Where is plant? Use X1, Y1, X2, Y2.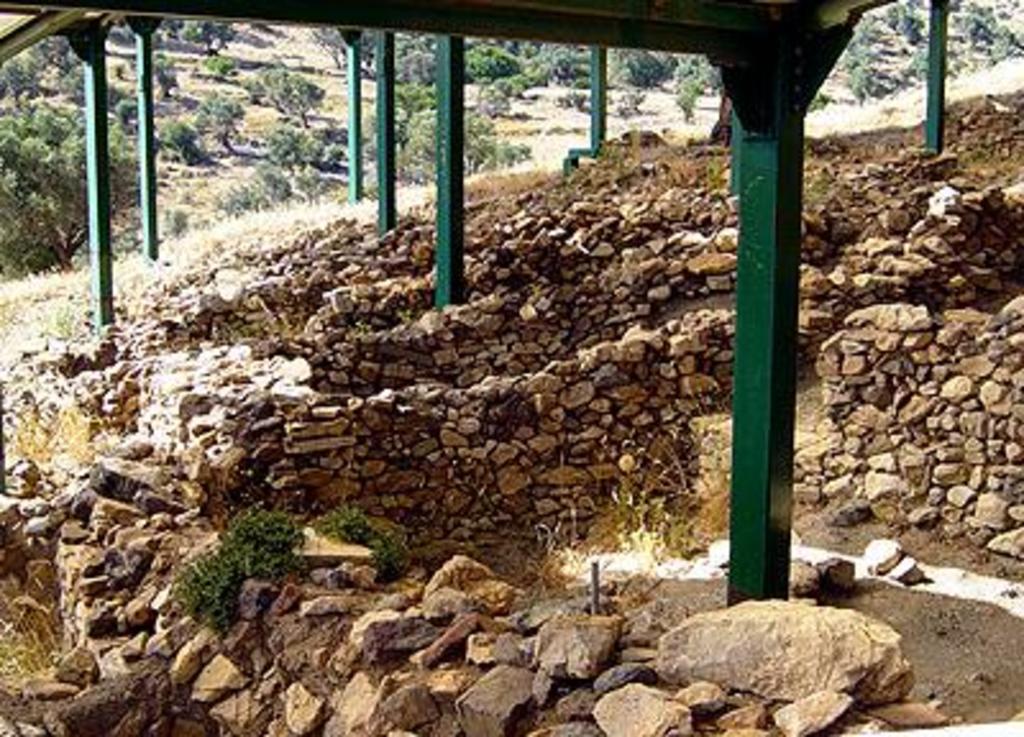
161, 491, 323, 632.
